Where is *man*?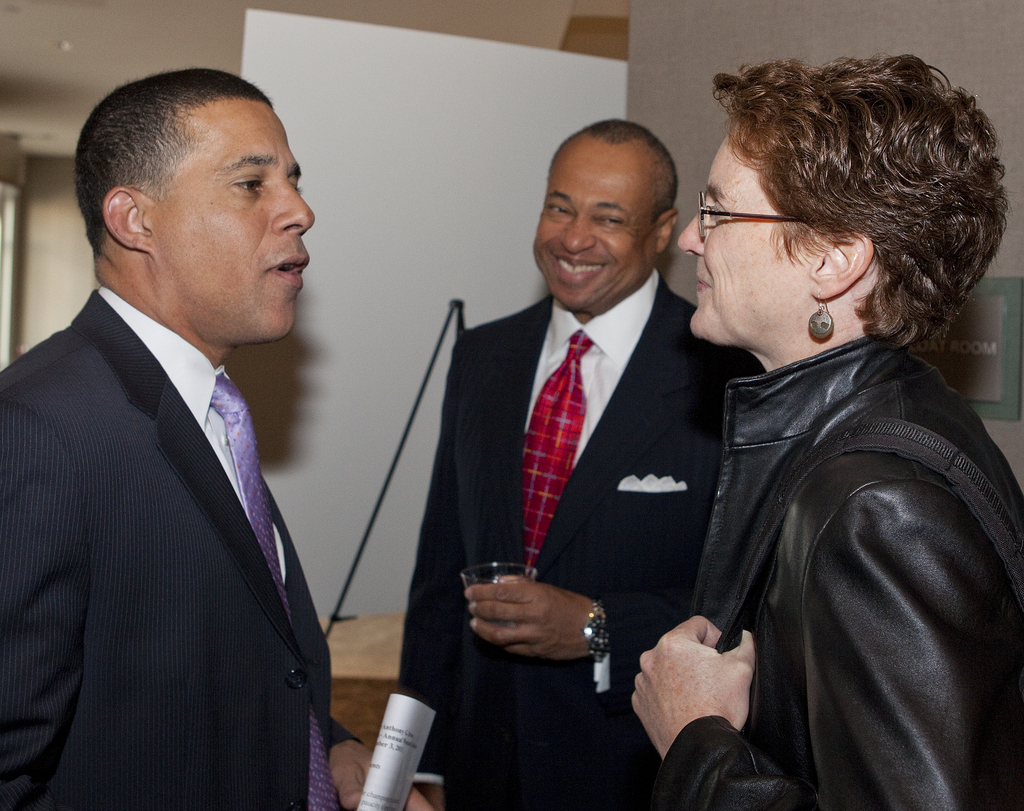
pyautogui.locateOnScreen(0, 66, 380, 807).
